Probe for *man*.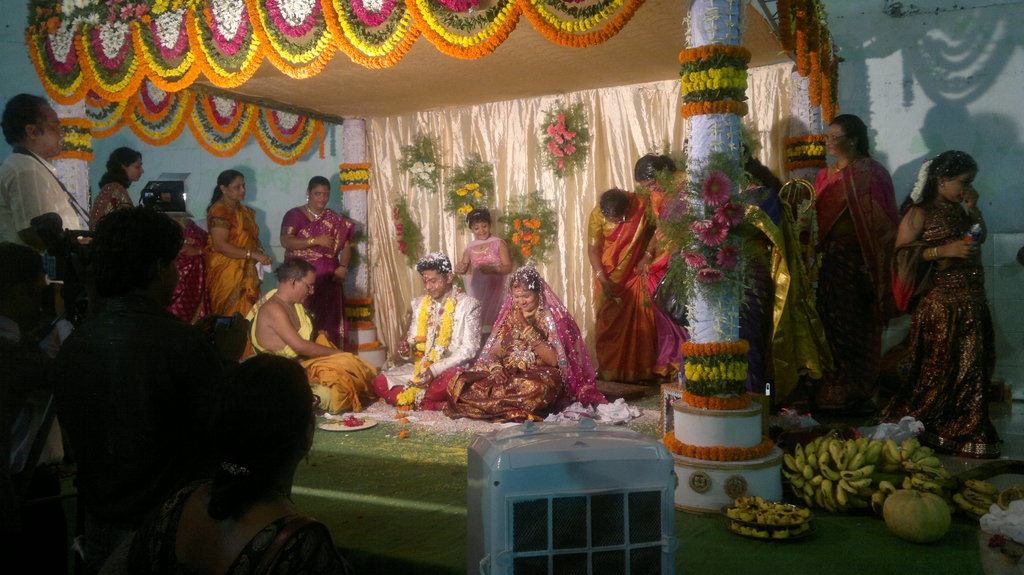
Probe result: crop(45, 205, 249, 574).
